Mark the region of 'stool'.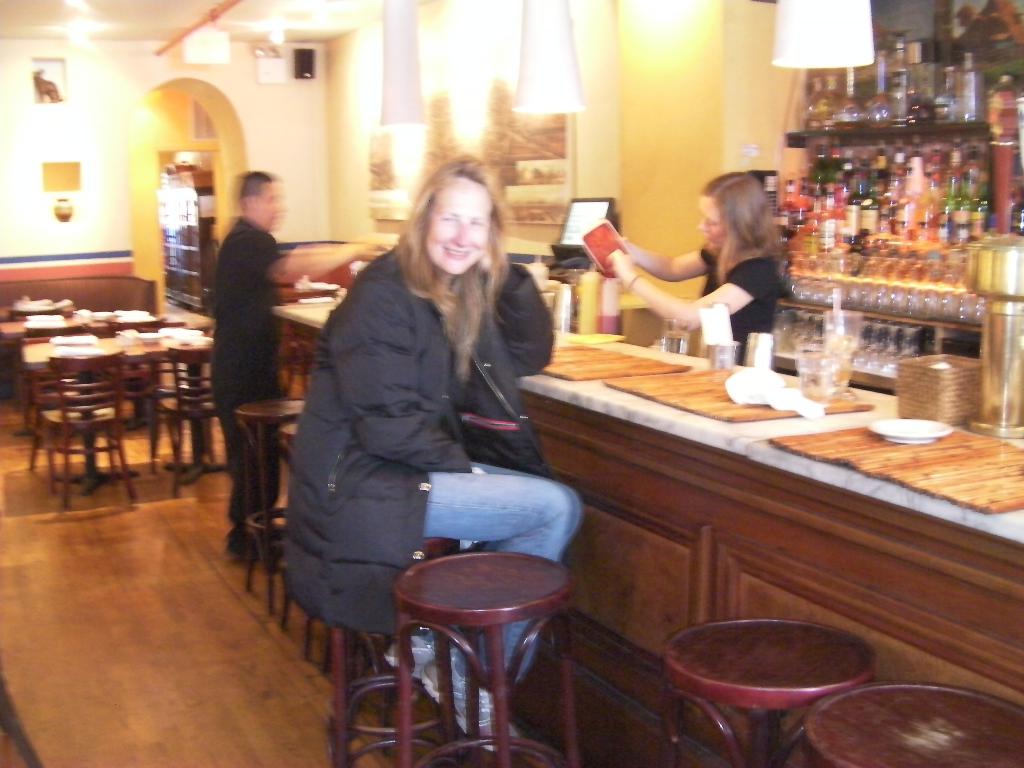
Region: x1=275 y1=418 x2=307 y2=656.
